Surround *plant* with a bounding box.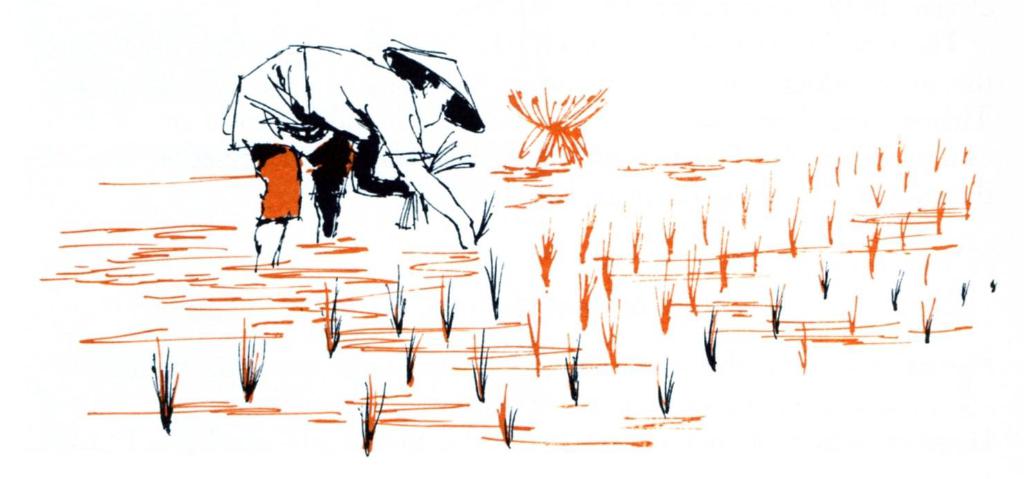
[x1=562, y1=334, x2=582, y2=404].
